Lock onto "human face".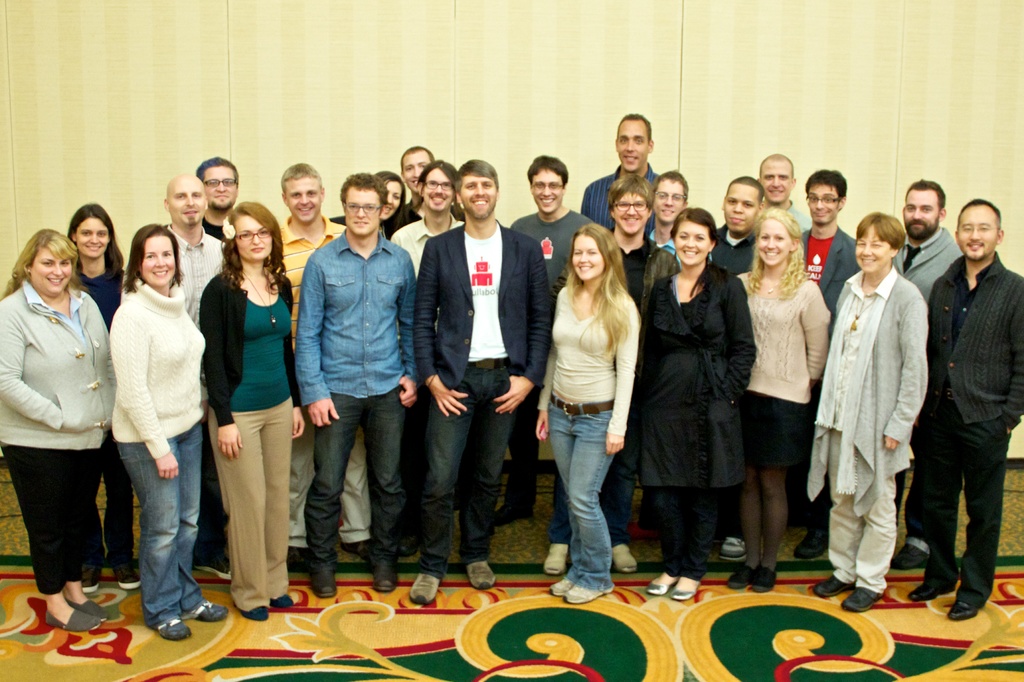
Locked: BBox(804, 181, 839, 225).
